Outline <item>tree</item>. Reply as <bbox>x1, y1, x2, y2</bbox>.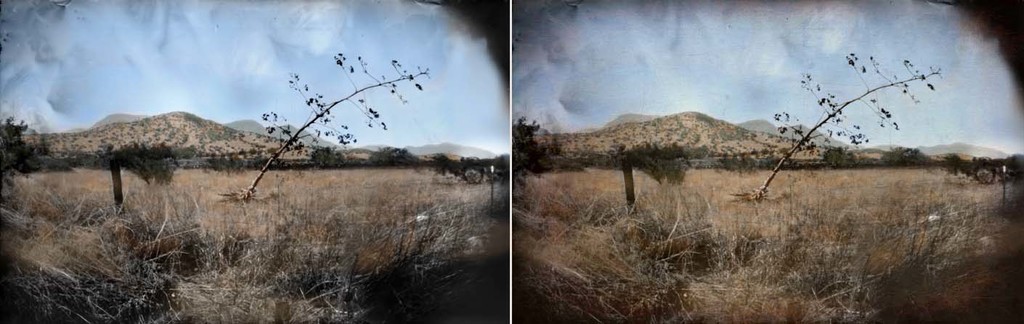
<bbox>736, 51, 942, 201</bbox>.
